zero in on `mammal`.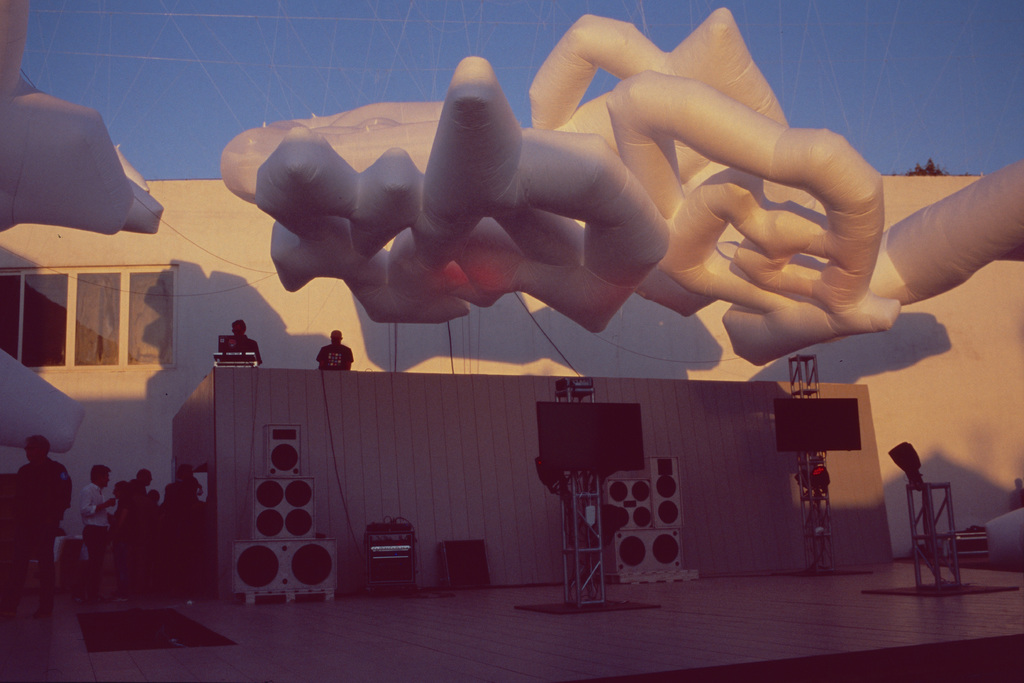
Zeroed in: [79, 462, 116, 607].
